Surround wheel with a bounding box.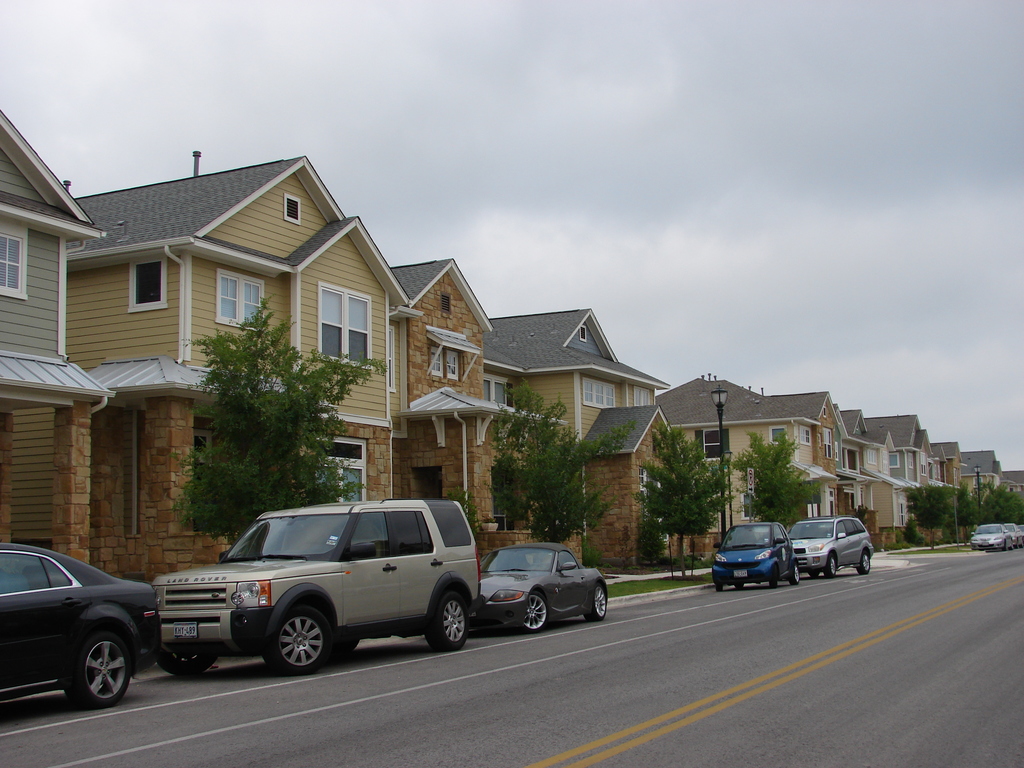
(1002, 539, 1007, 555).
